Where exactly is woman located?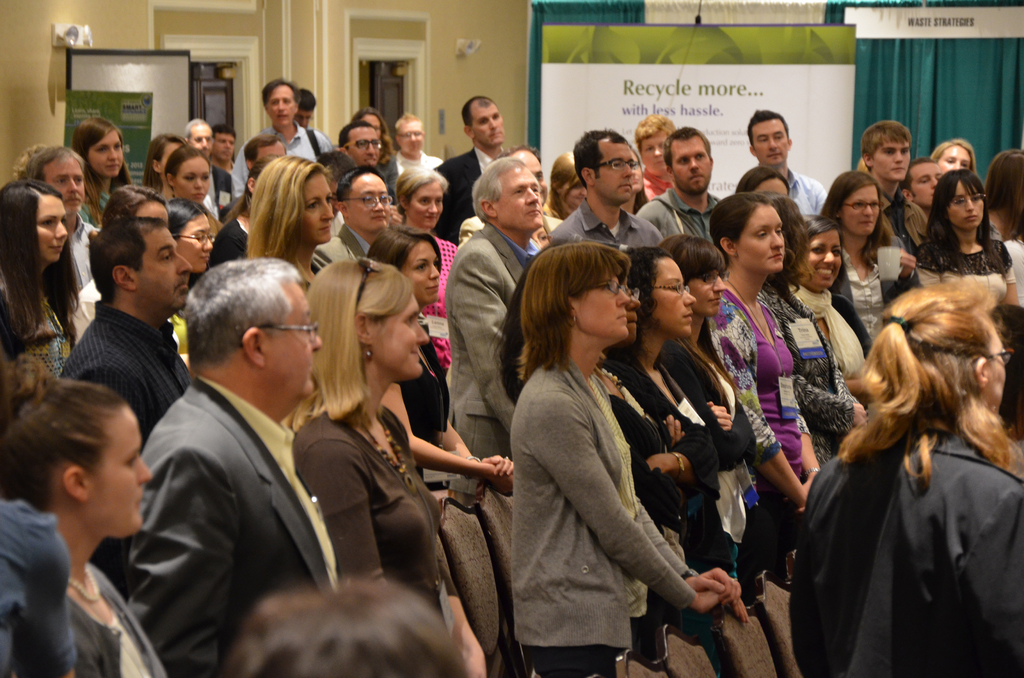
Its bounding box is <region>62, 112, 154, 224</region>.
